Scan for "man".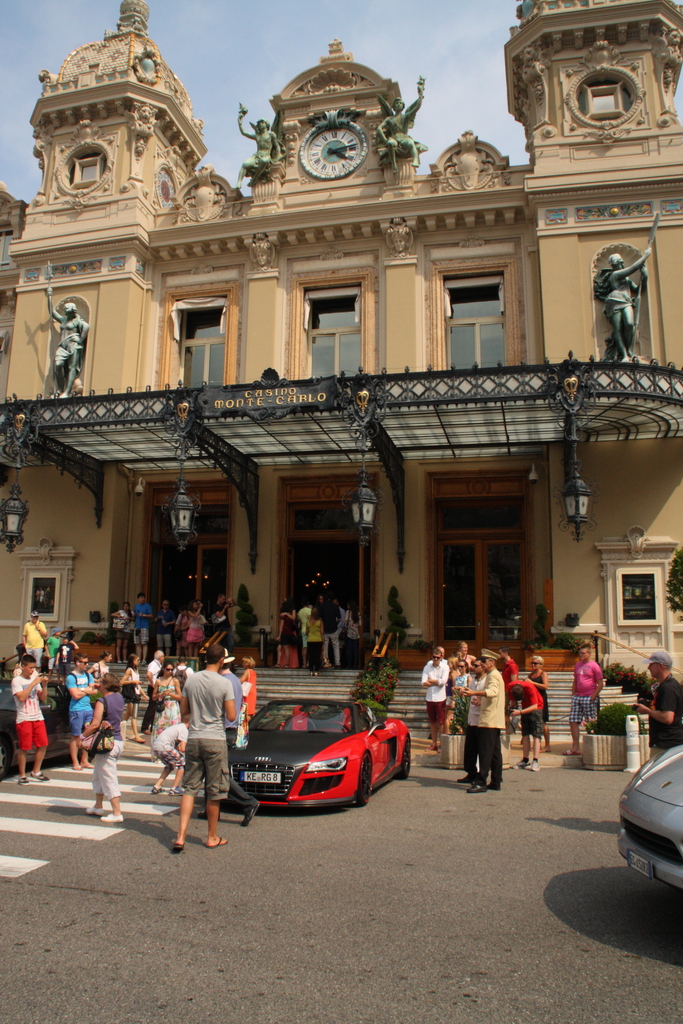
Scan result: box=[464, 645, 508, 792].
